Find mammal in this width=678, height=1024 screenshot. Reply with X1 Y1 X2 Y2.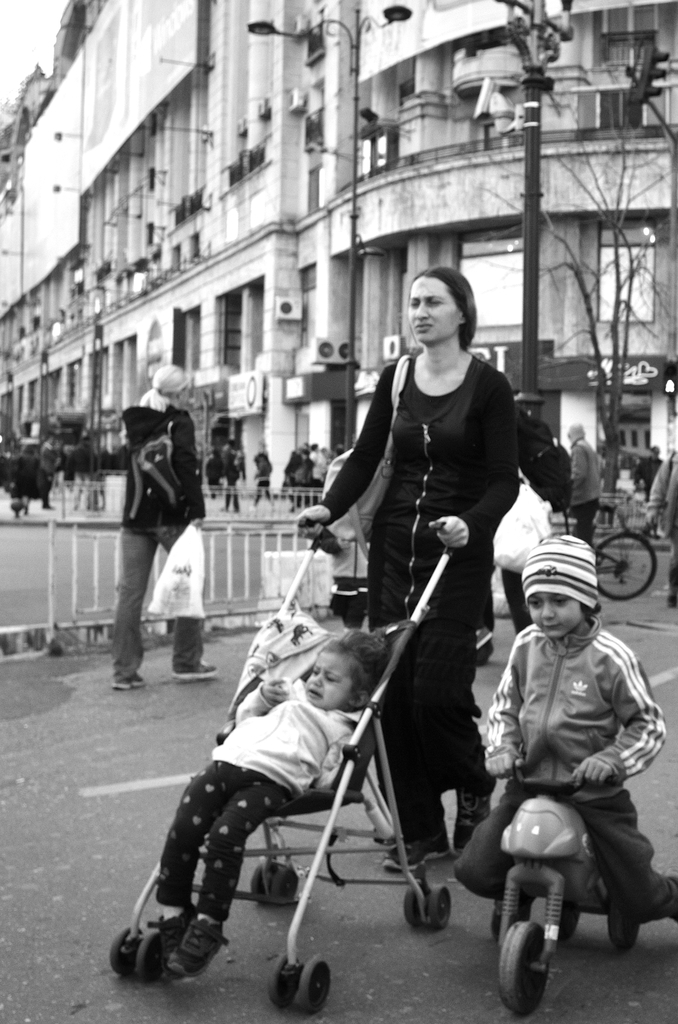
478 525 677 954.
